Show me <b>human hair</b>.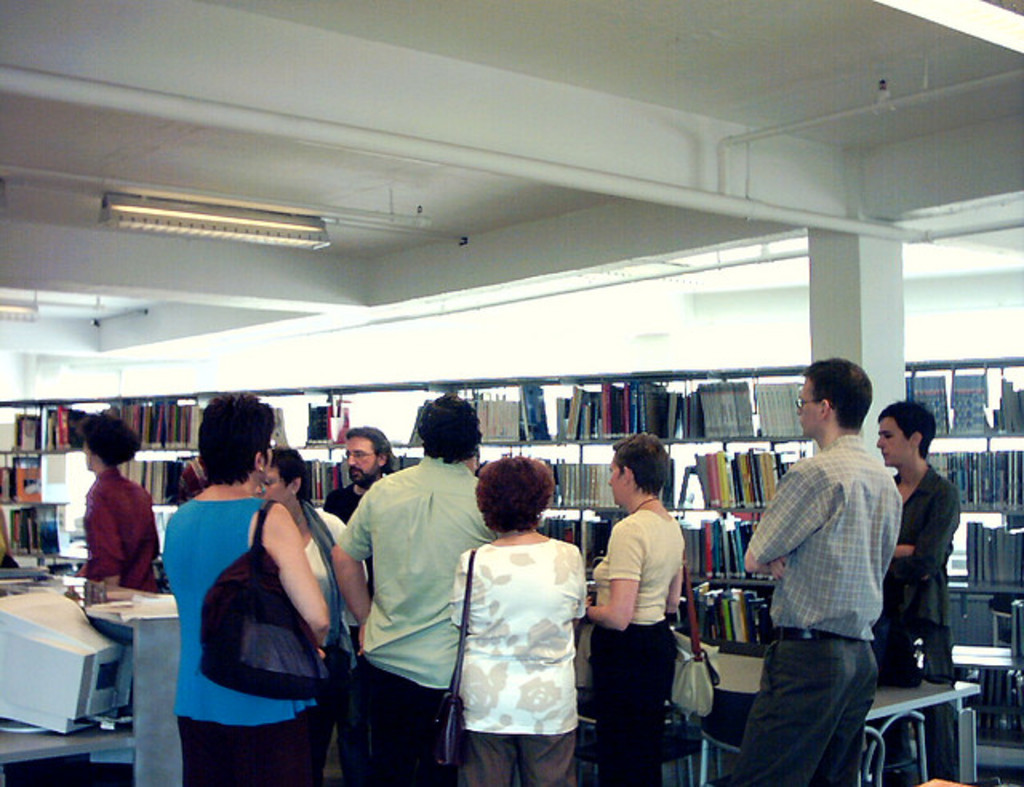
<b>human hair</b> is here: region(413, 392, 483, 462).
